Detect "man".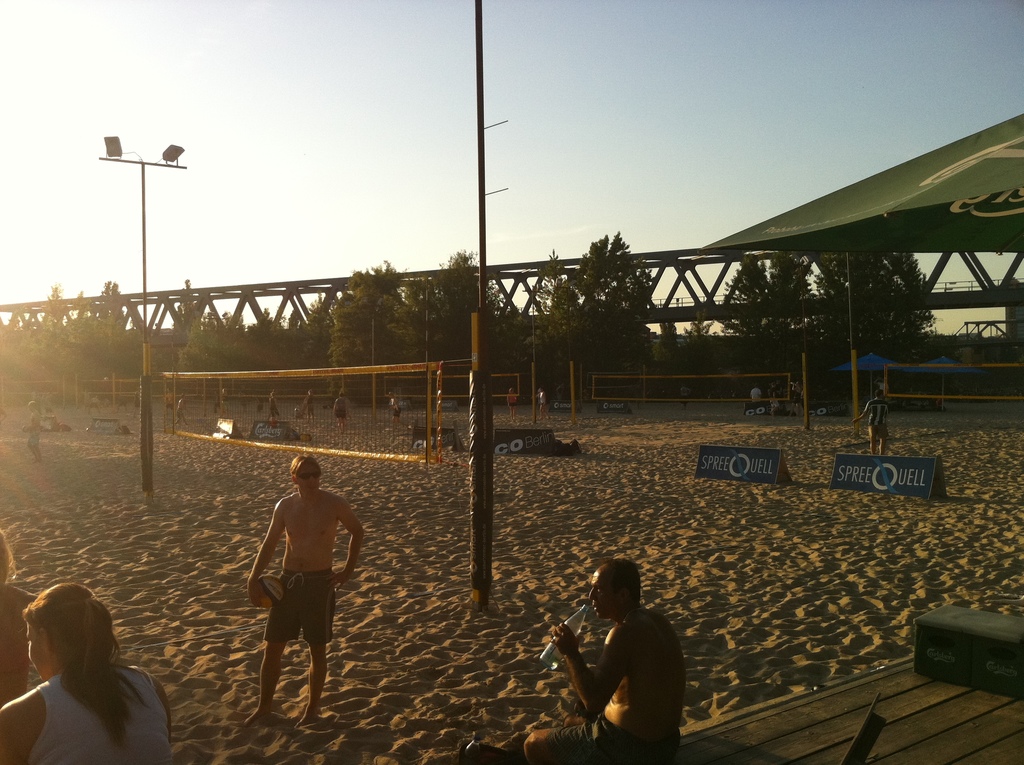
Detected at <region>522, 558, 685, 764</region>.
